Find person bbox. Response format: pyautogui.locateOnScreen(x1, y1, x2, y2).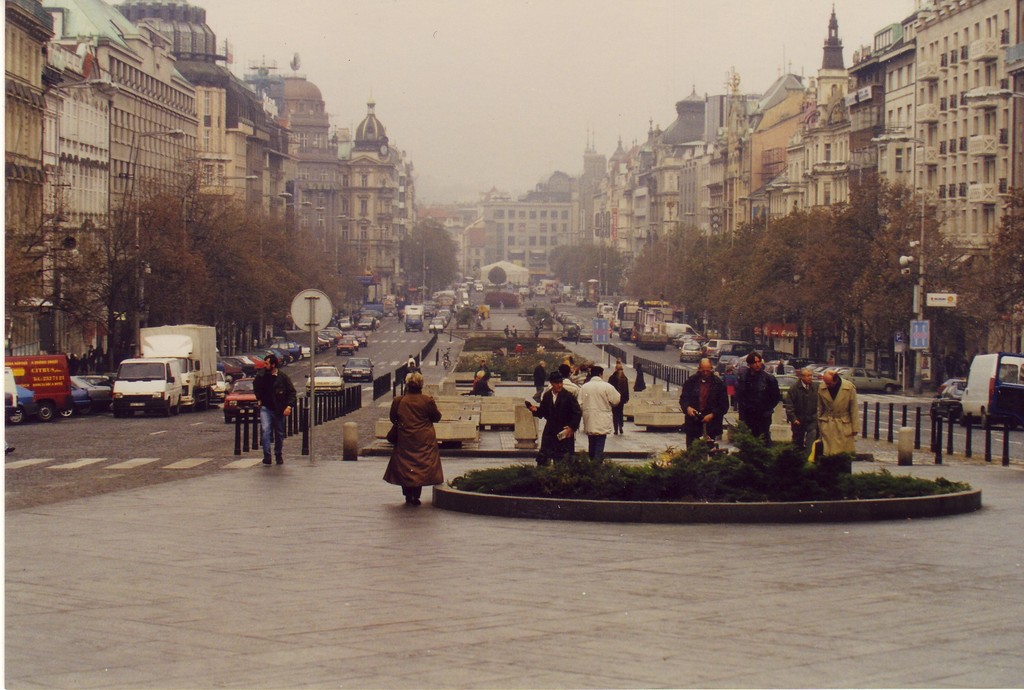
pyautogui.locateOnScreen(726, 349, 781, 449).
